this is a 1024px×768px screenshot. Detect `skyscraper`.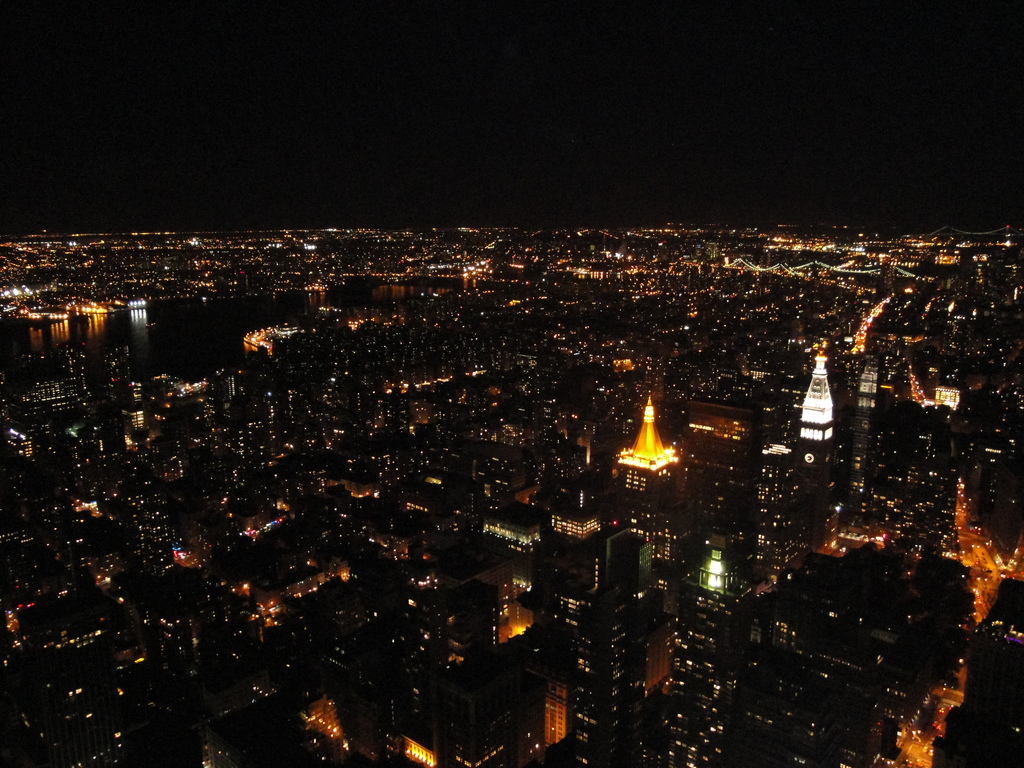
{"x1": 546, "y1": 482, "x2": 612, "y2": 555}.
